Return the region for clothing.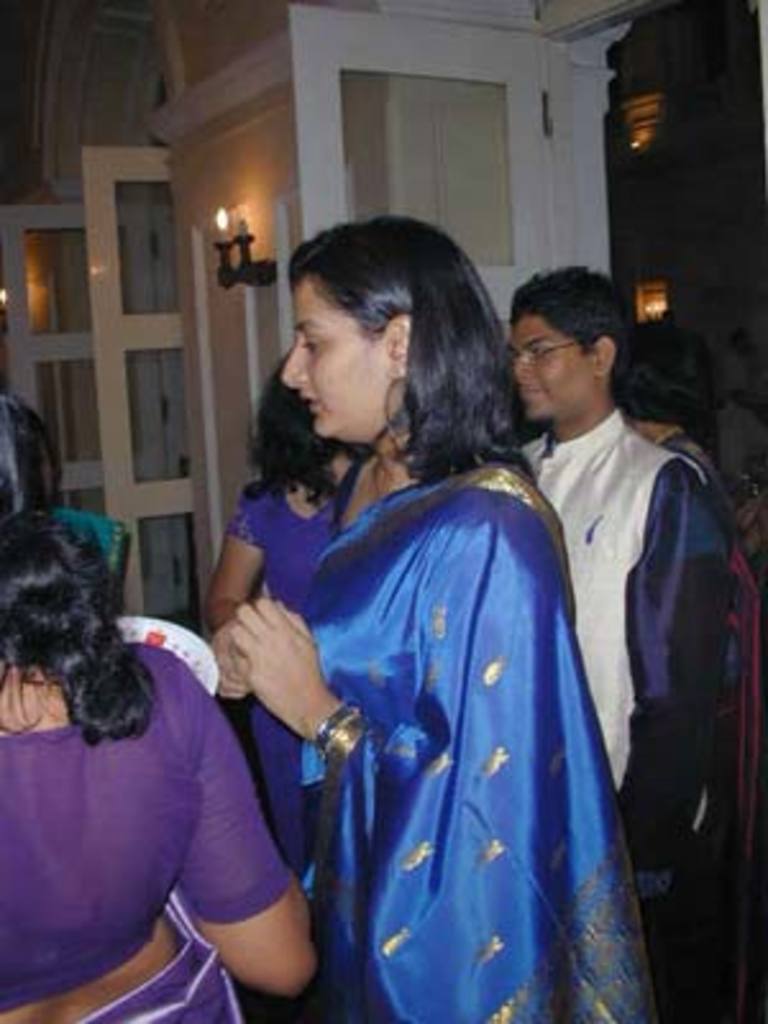
box(241, 376, 660, 1001).
